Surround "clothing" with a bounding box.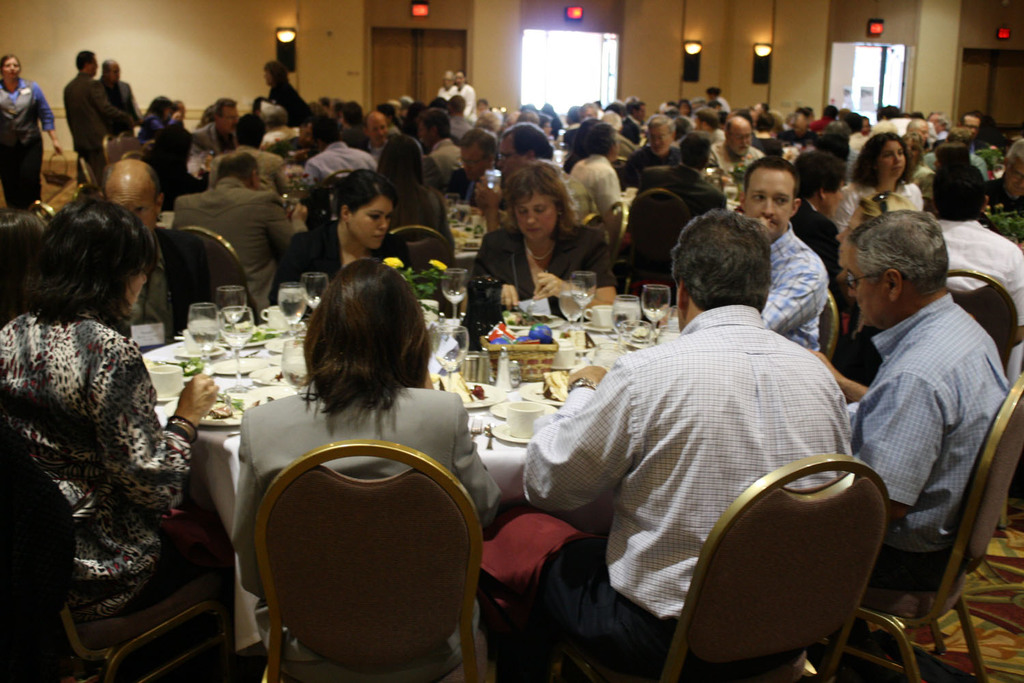
<region>569, 151, 628, 217</region>.
